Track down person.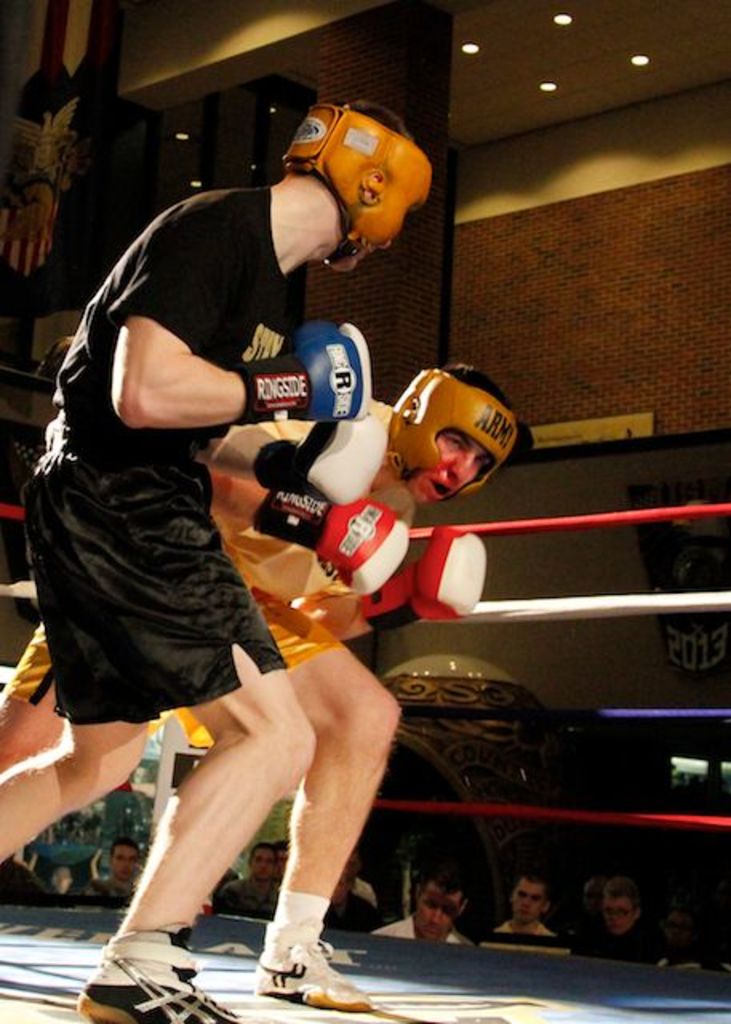
Tracked to bbox(0, 360, 521, 1011).
